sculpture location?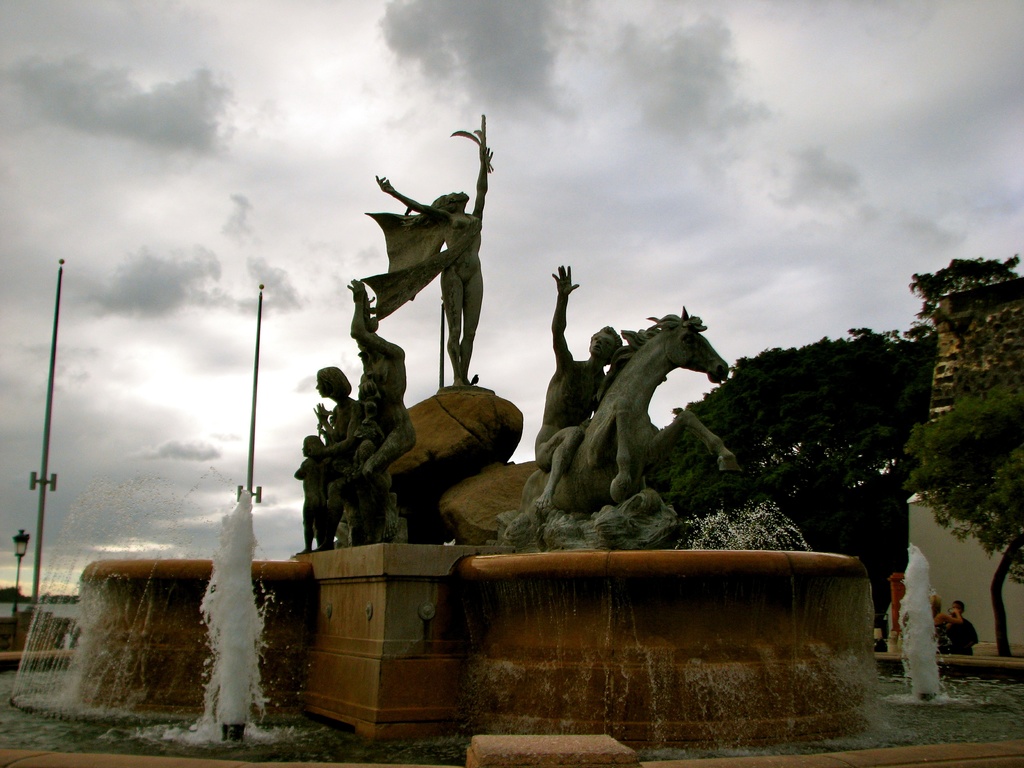
<region>295, 273, 418, 554</region>
